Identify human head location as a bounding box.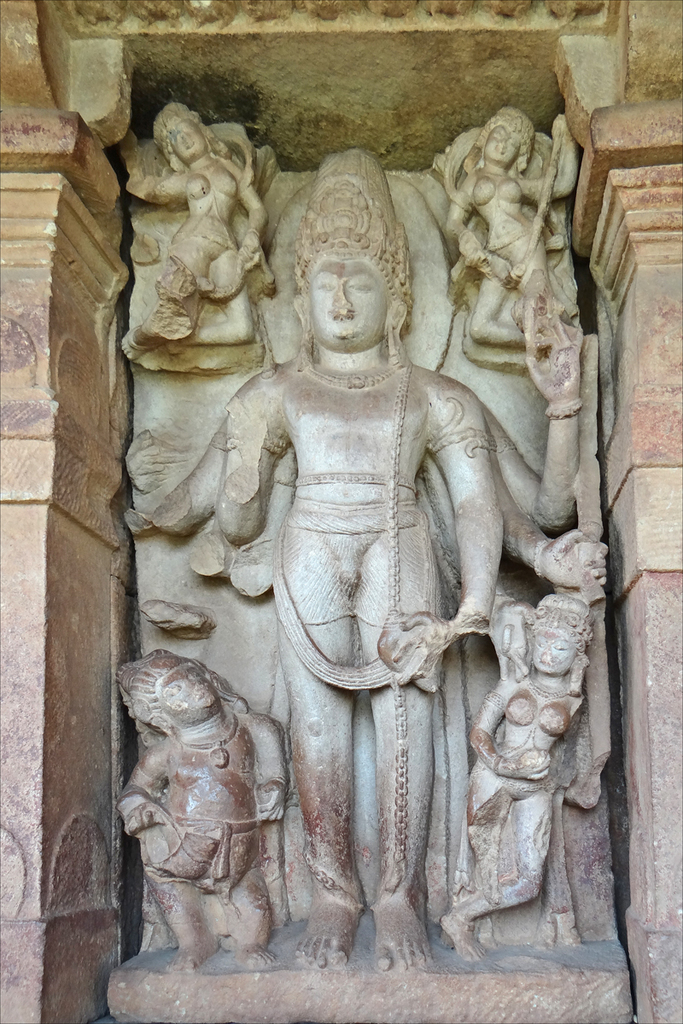
locate(529, 622, 581, 675).
